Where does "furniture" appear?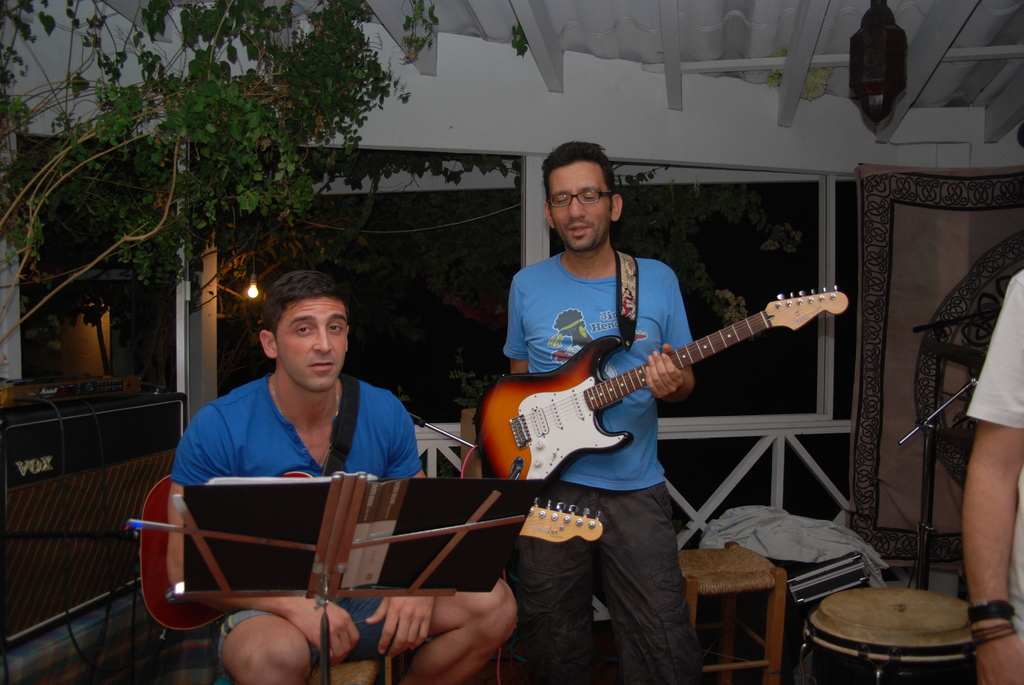
Appears at (left=676, top=544, right=790, bottom=684).
